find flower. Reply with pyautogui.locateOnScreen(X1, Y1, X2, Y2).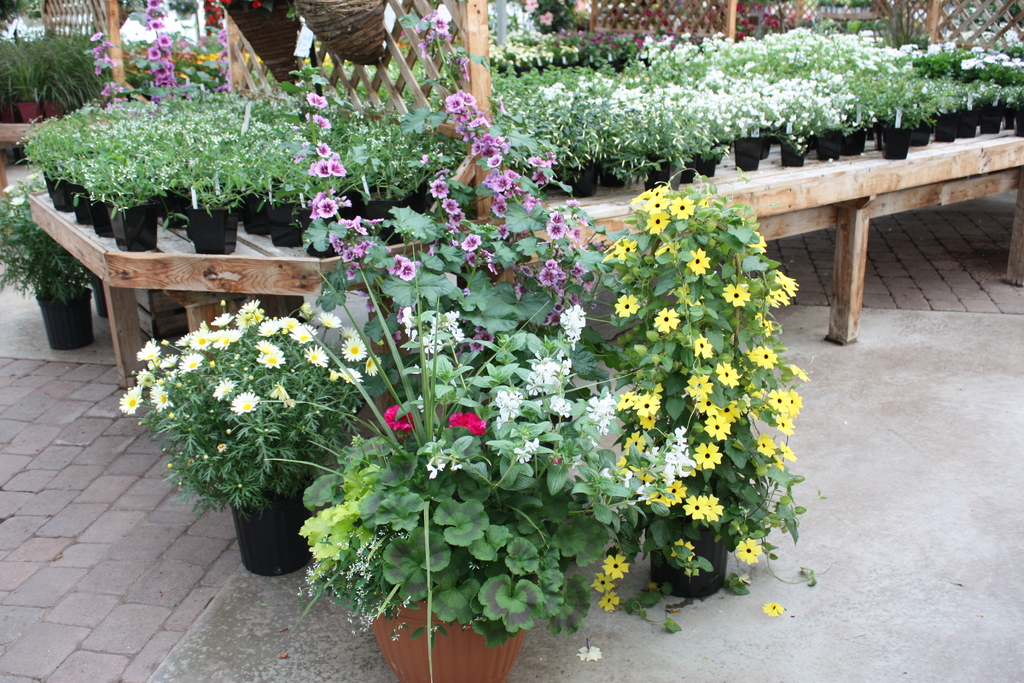
pyautogui.locateOnScreen(545, 225, 564, 235).
